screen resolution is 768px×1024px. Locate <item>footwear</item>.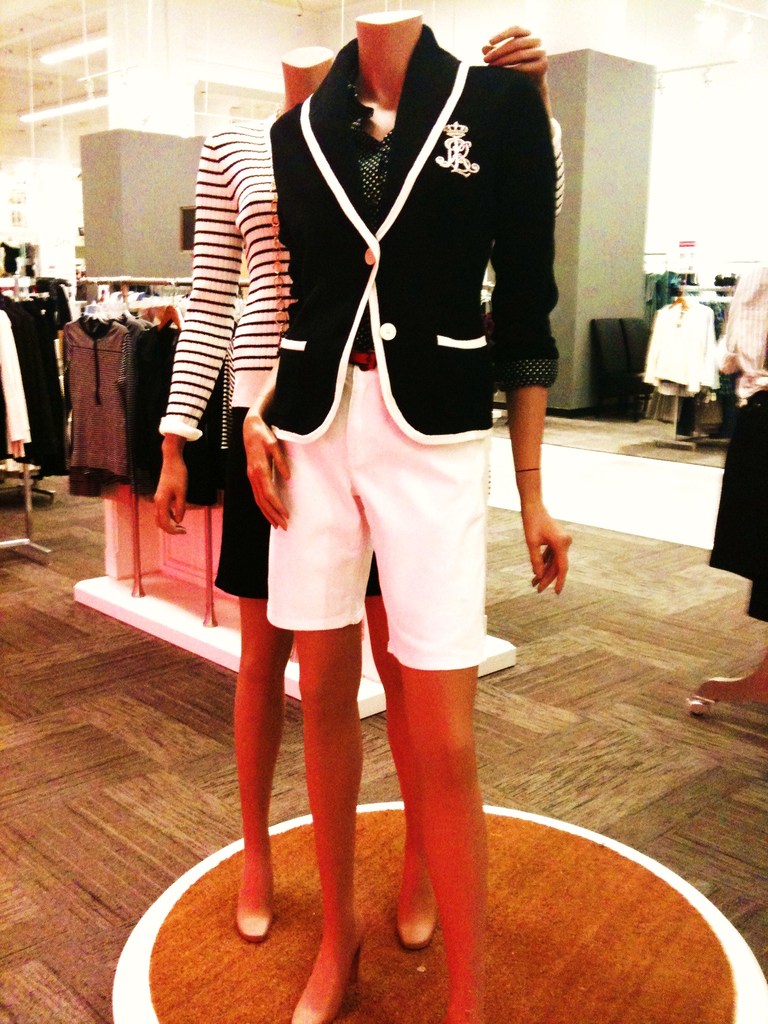
(left=236, top=875, right=275, bottom=934).
